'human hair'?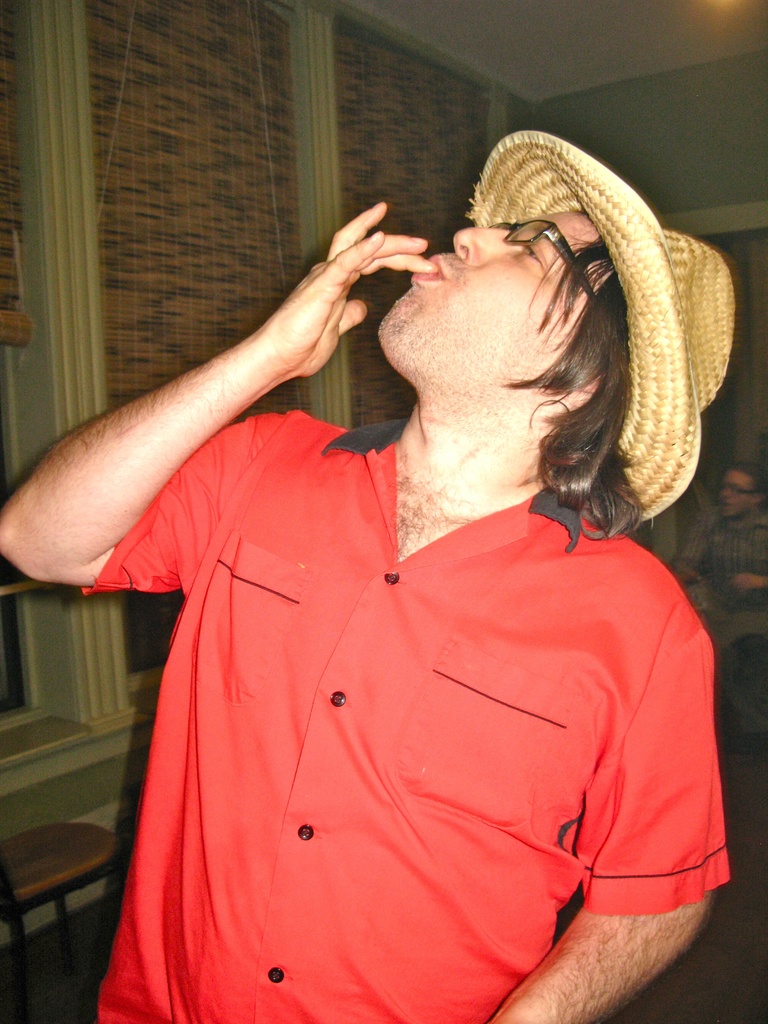
box(728, 461, 767, 483)
